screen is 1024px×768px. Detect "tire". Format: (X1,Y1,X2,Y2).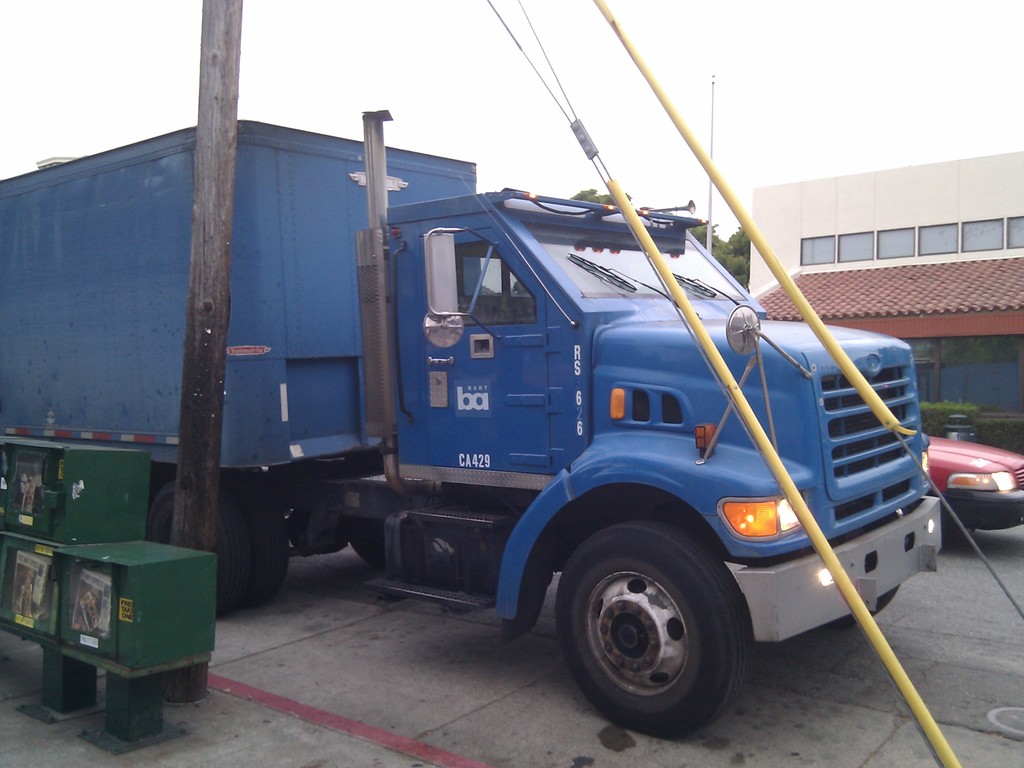
(941,495,980,545).
